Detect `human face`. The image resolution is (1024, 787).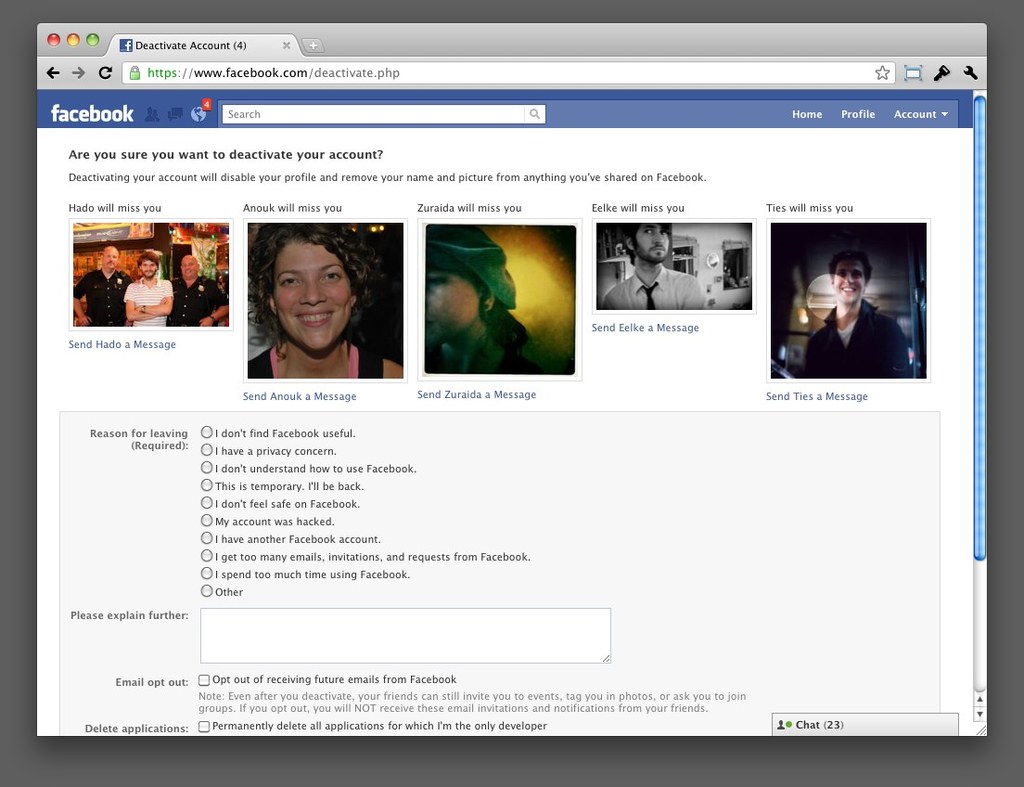
<region>837, 261, 865, 301</region>.
